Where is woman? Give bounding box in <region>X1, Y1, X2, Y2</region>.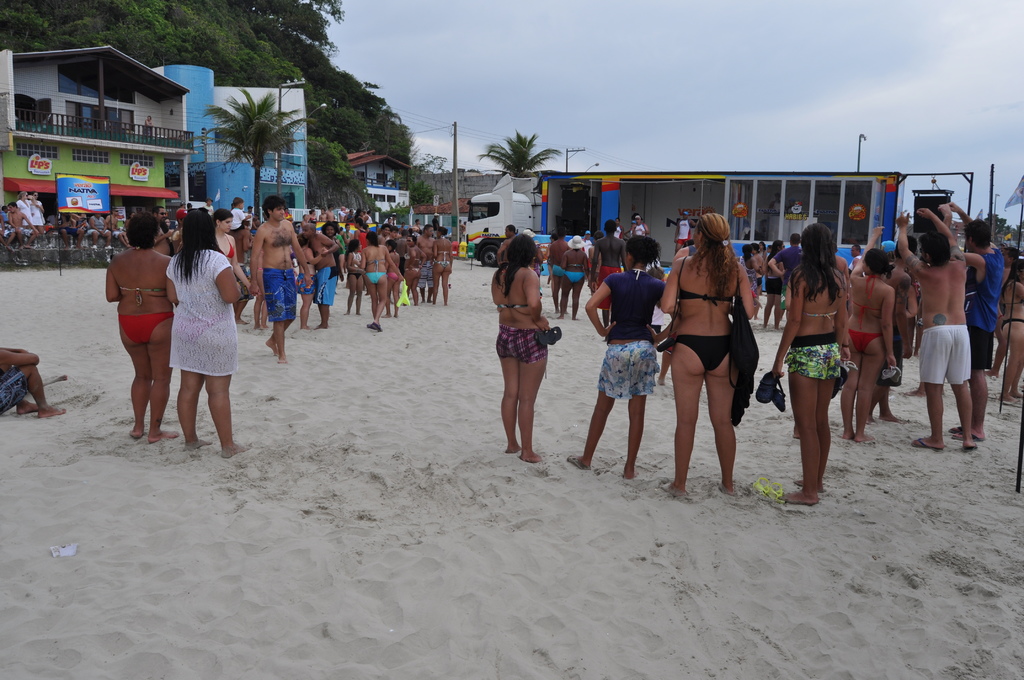
<region>530, 243, 543, 282</region>.
